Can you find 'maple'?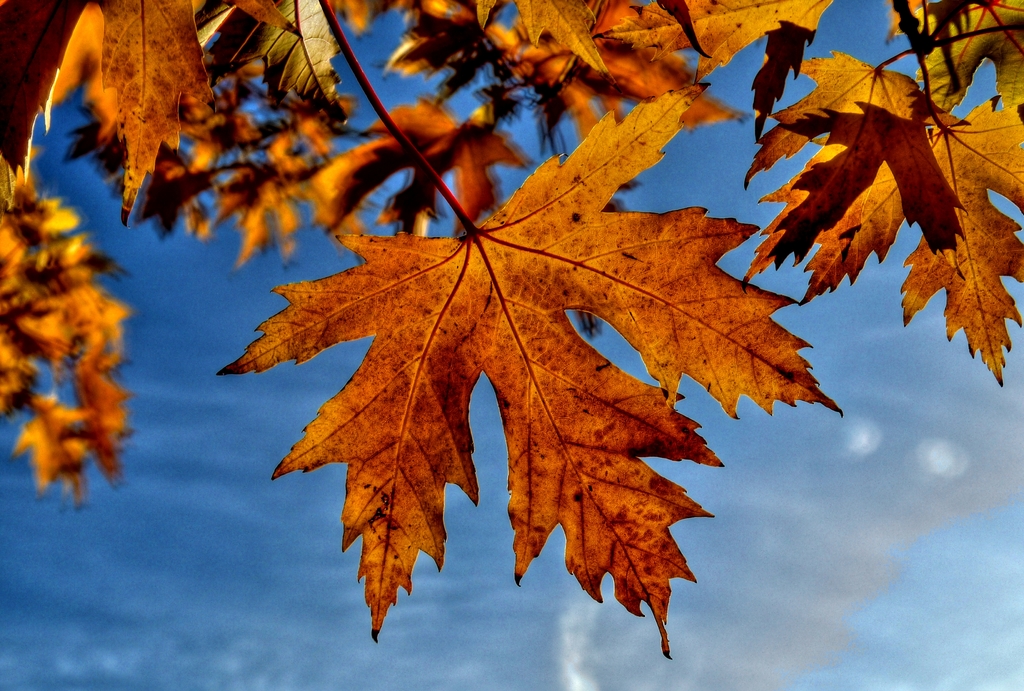
Yes, bounding box: [x1=0, y1=0, x2=1023, y2=649].
